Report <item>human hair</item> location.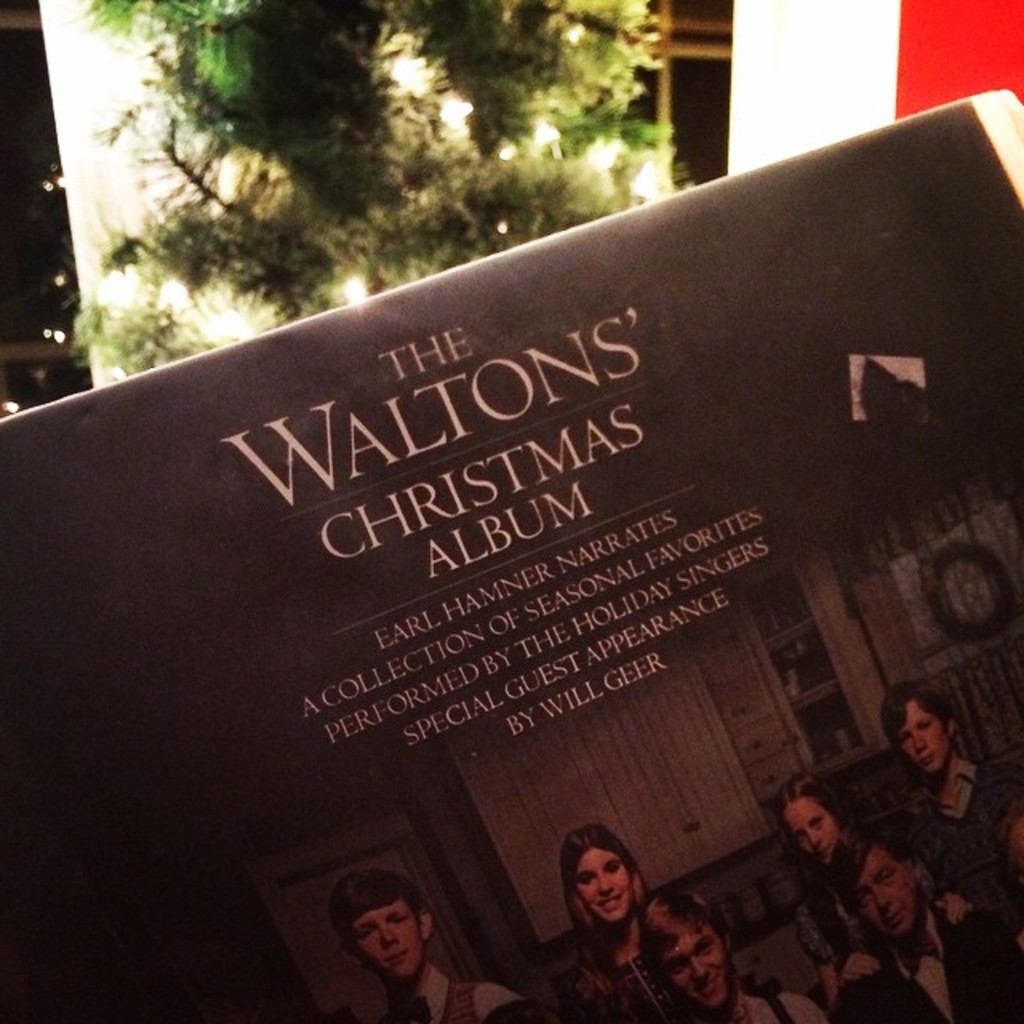
Report: [880, 672, 955, 741].
